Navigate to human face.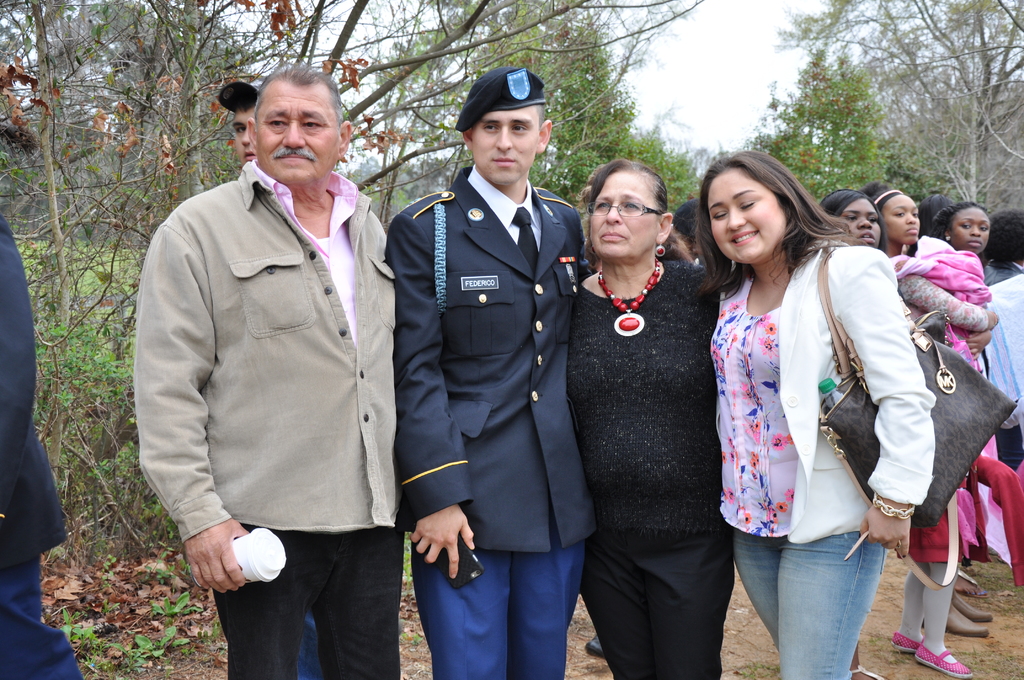
Navigation target: (left=249, top=80, right=340, bottom=179).
